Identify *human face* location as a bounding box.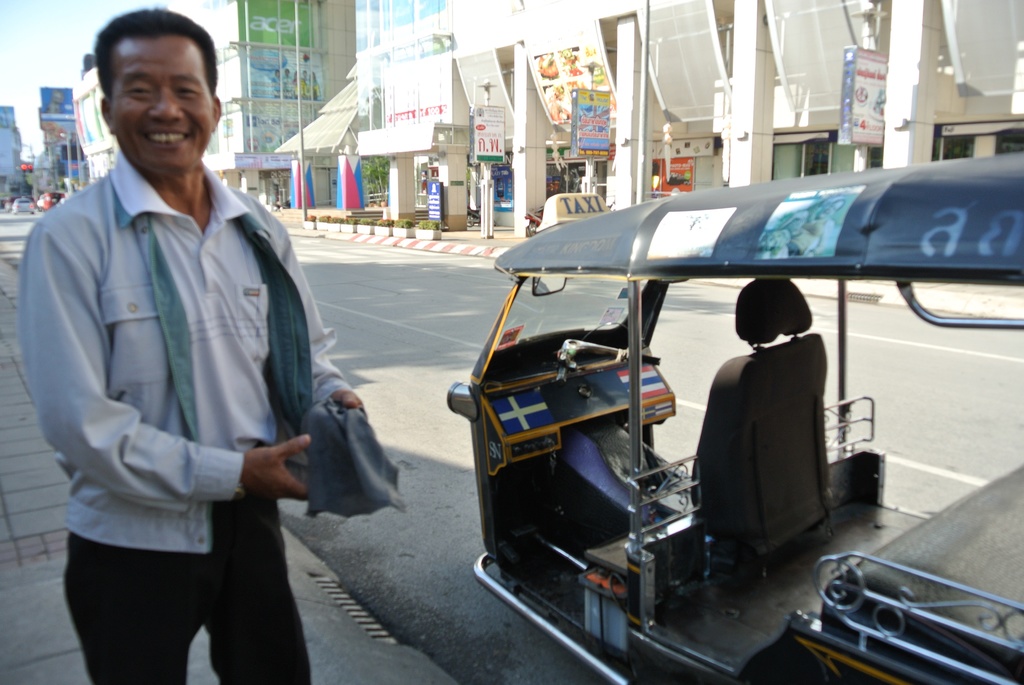
bbox=(110, 36, 214, 166).
